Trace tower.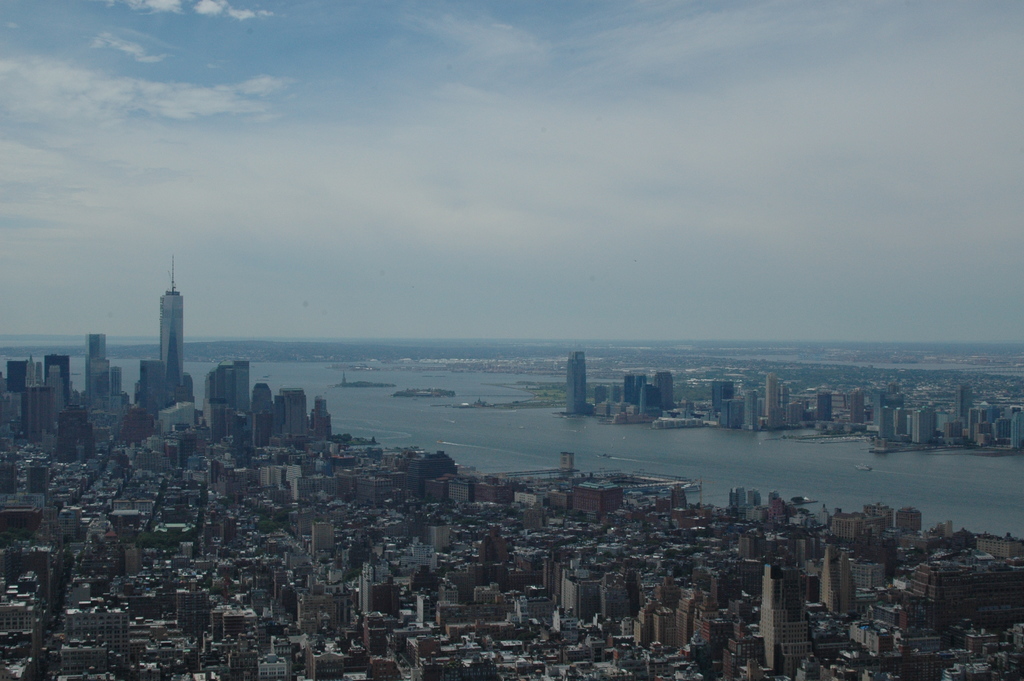
Traced to {"x1": 560, "y1": 350, "x2": 596, "y2": 404}.
